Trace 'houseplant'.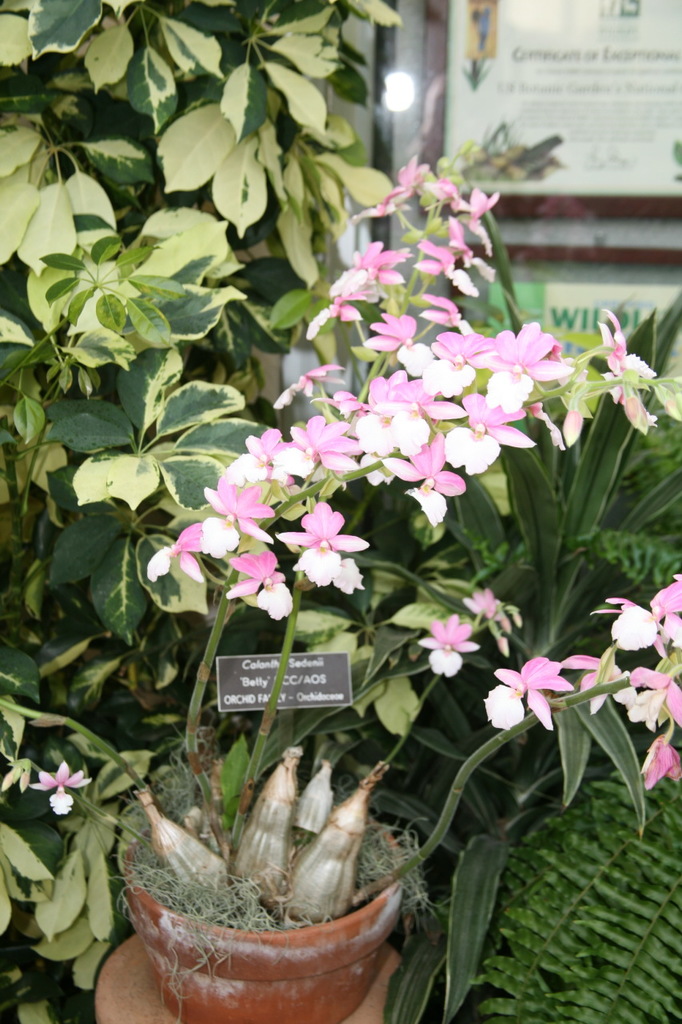
Traced to crop(67, 720, 429, 1021).
